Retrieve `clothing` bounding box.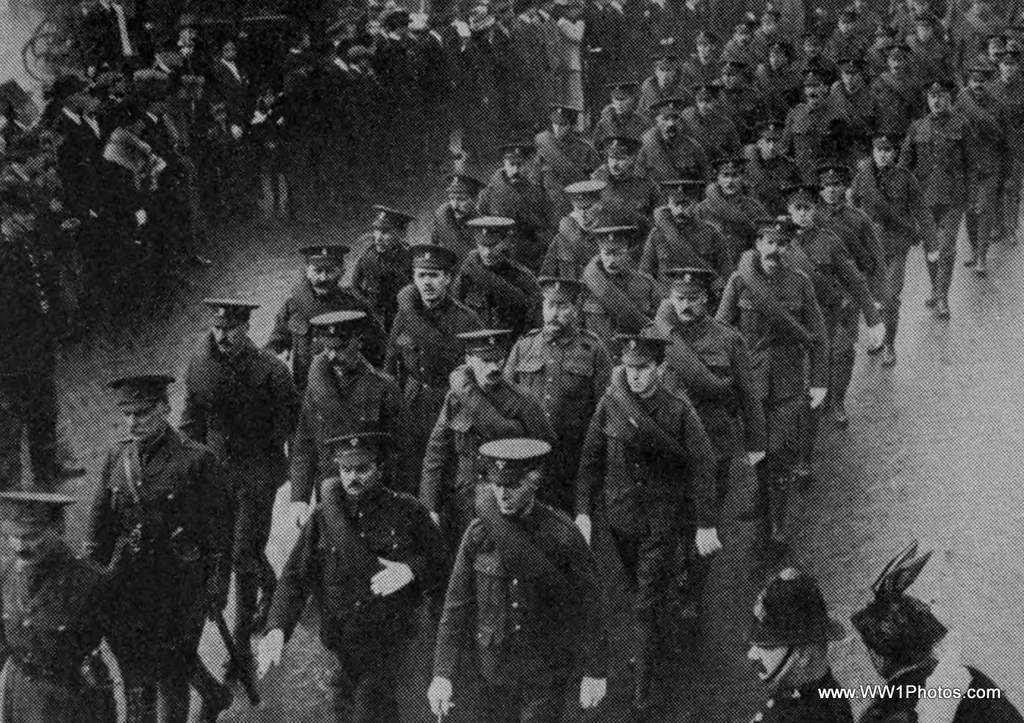
Bounding box: 431 498 604 722.
